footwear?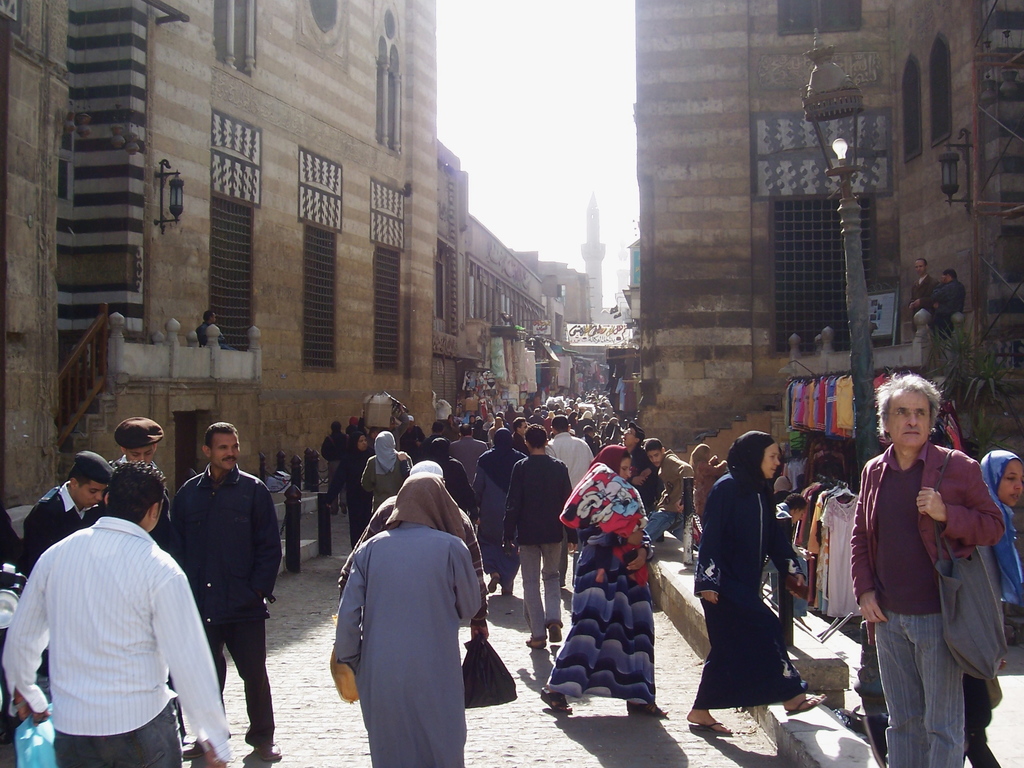
(685,719,734,731)
